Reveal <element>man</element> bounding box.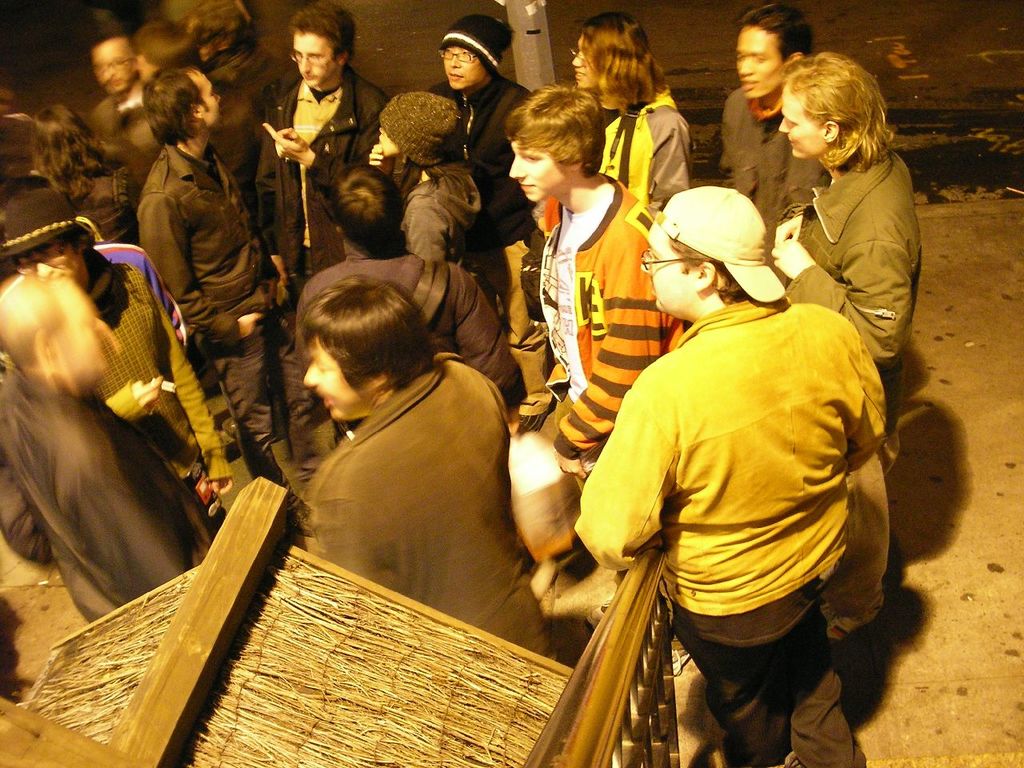
Revealed: <region>718, 0, 836, 246</region>.
